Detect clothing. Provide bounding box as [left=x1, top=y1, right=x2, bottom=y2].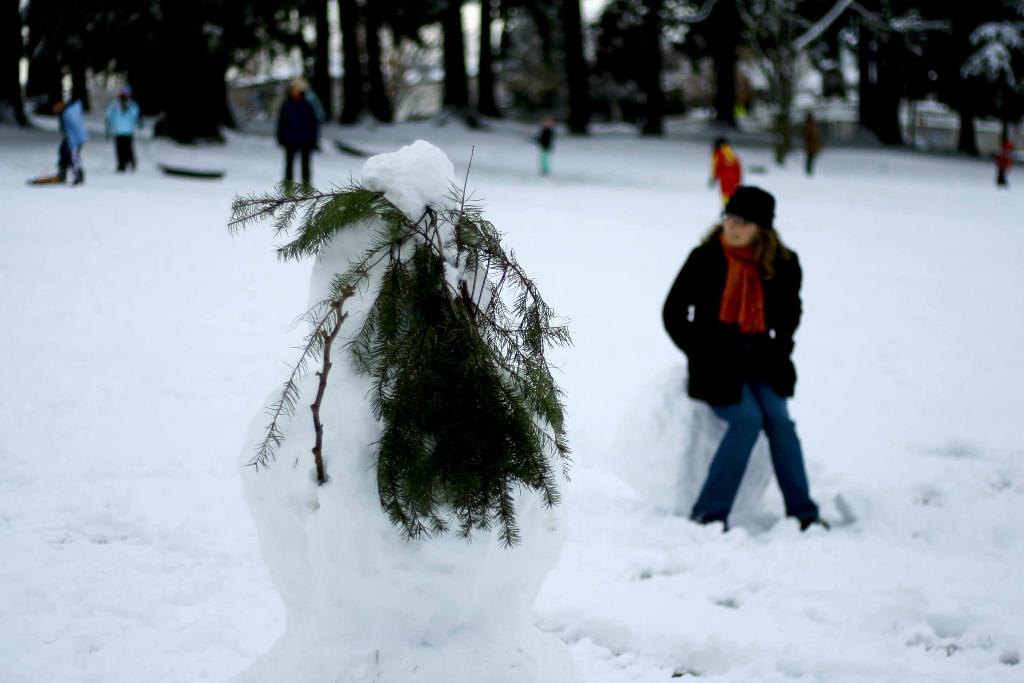
[left=993, top=144, right=1016, bottom=188].
